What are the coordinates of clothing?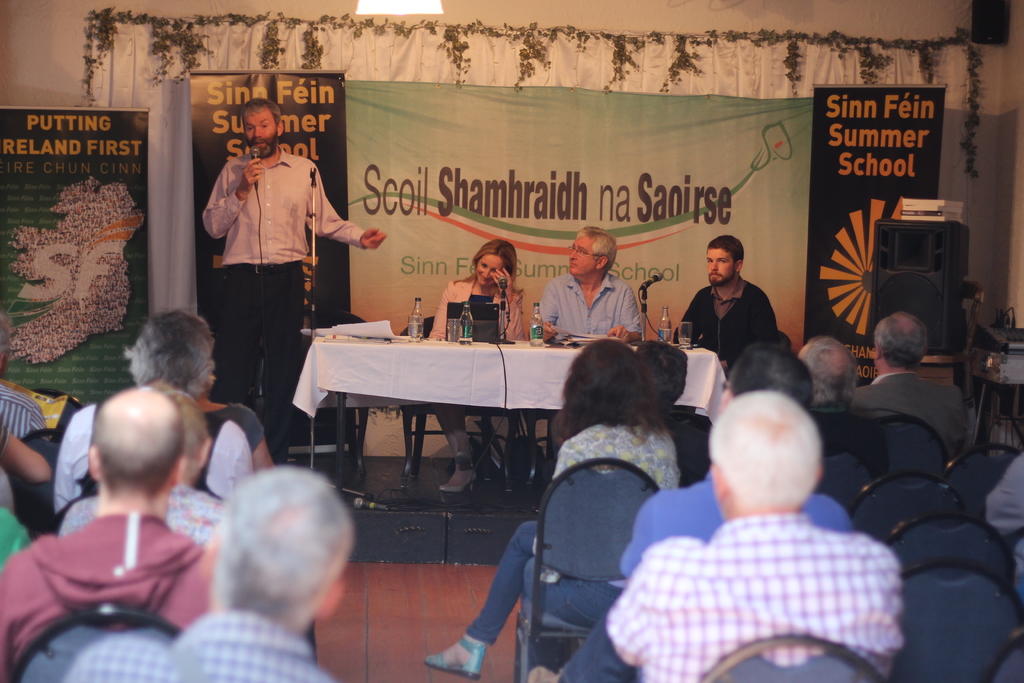
{"left": 428, "top": 280, "right": 529, "bottom": 469}.
